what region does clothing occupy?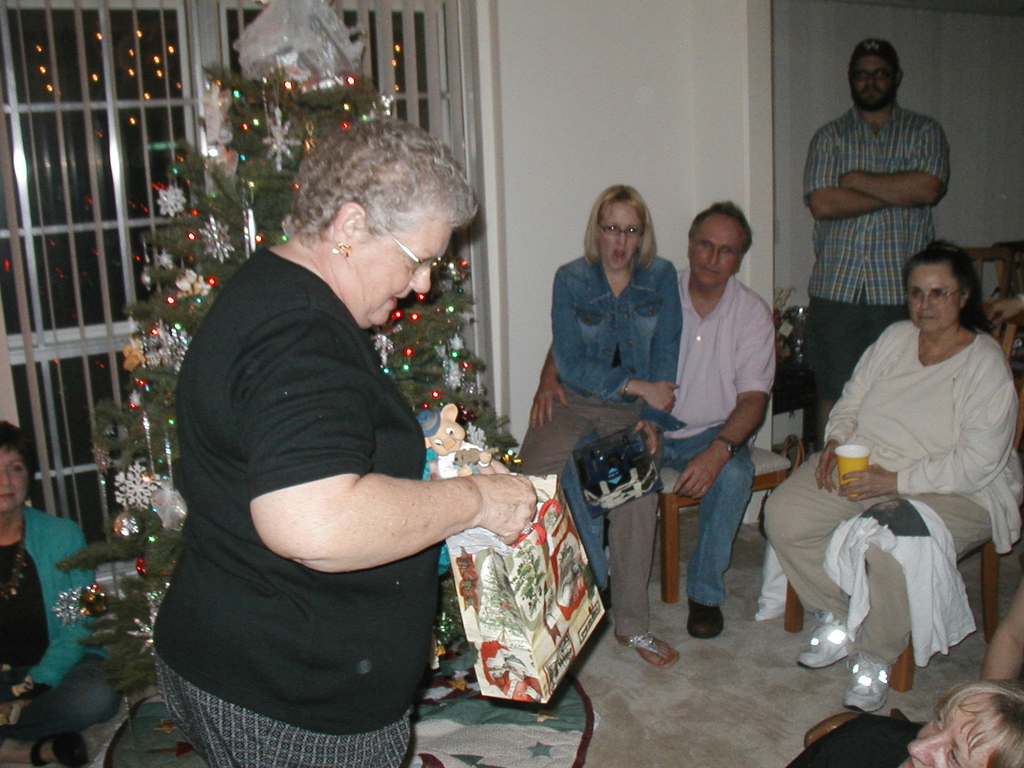
[764,315,1022,668].
